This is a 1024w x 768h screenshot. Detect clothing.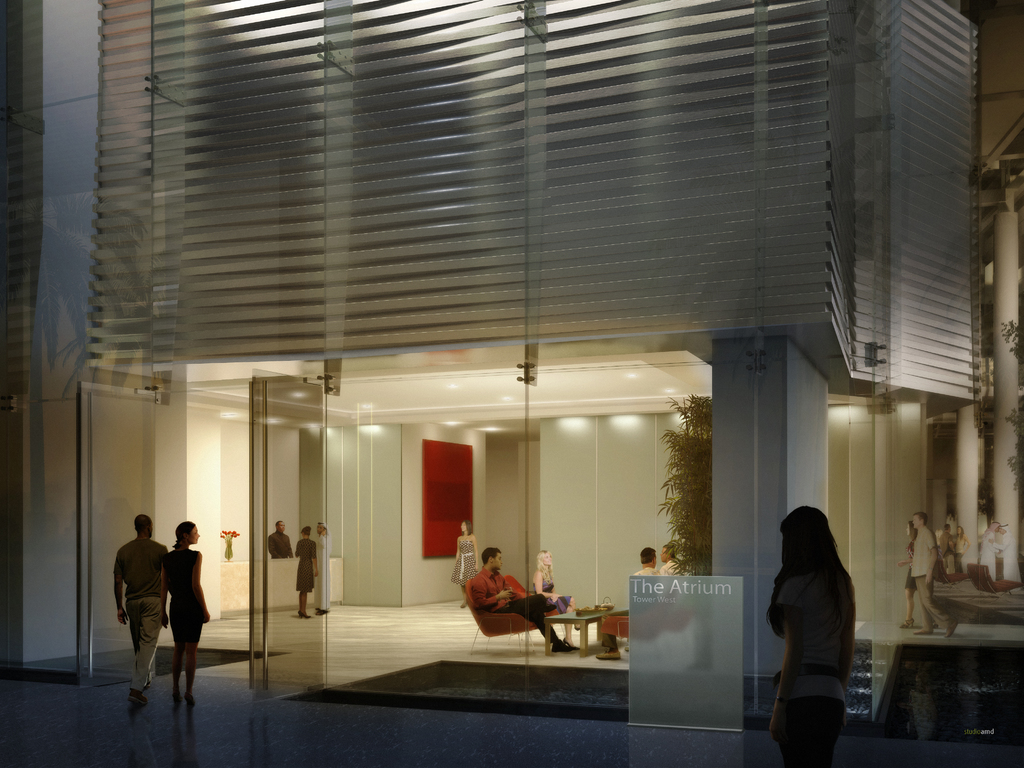
[left=770, top=570, right=852, bottom=766].
